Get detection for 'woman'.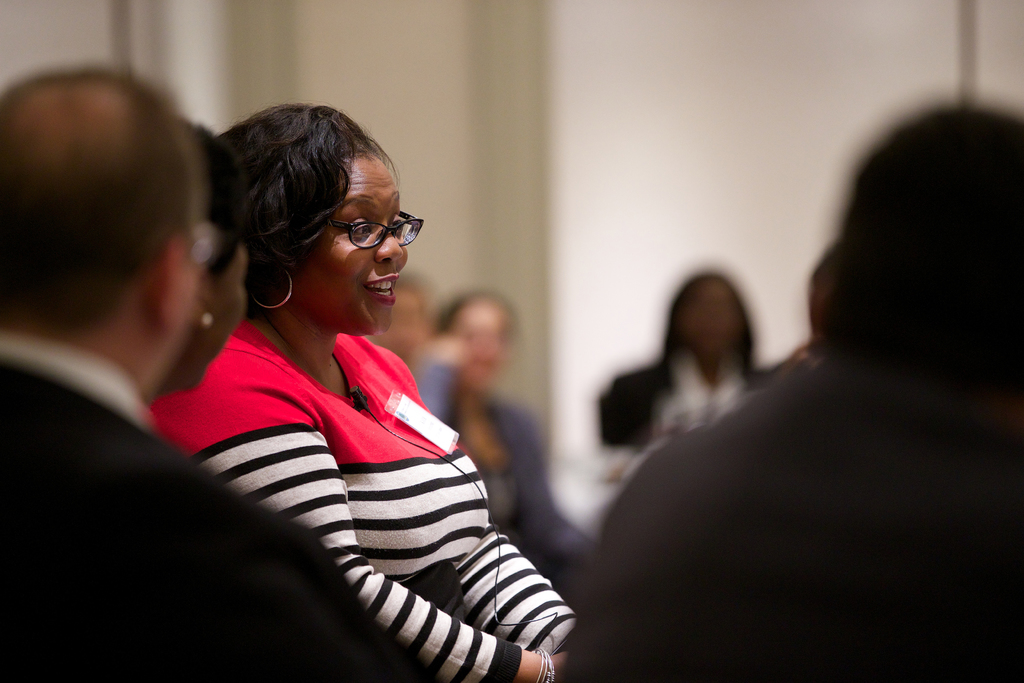
Detection: x1=164 y1=97 x2=545 y2=669.
